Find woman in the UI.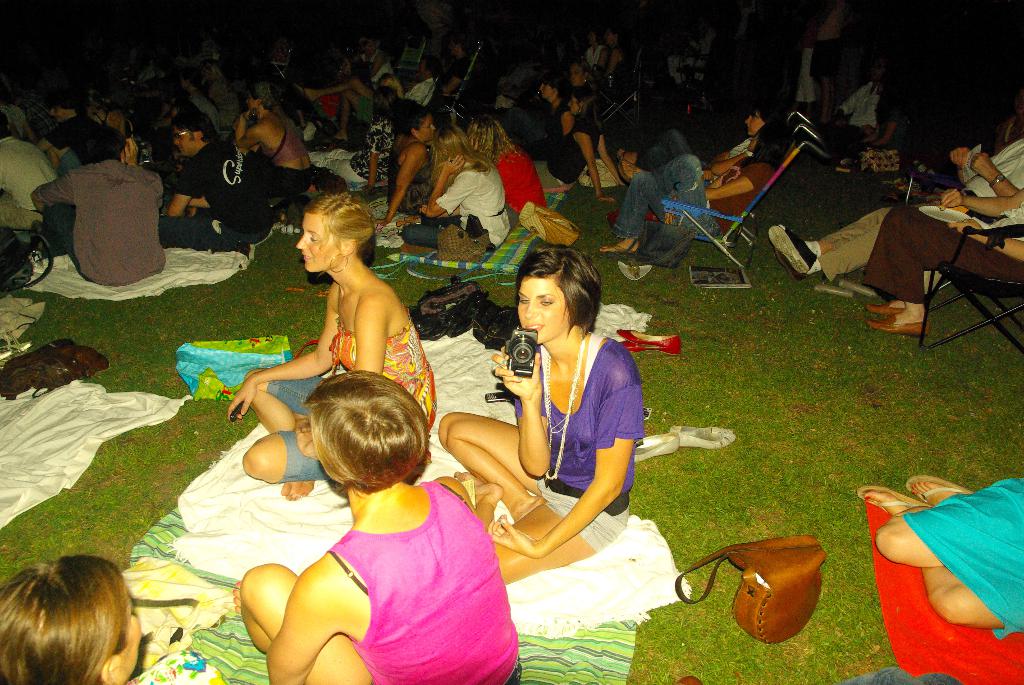
UI element at (left=854, top=474, right=1023, bottom=640).
